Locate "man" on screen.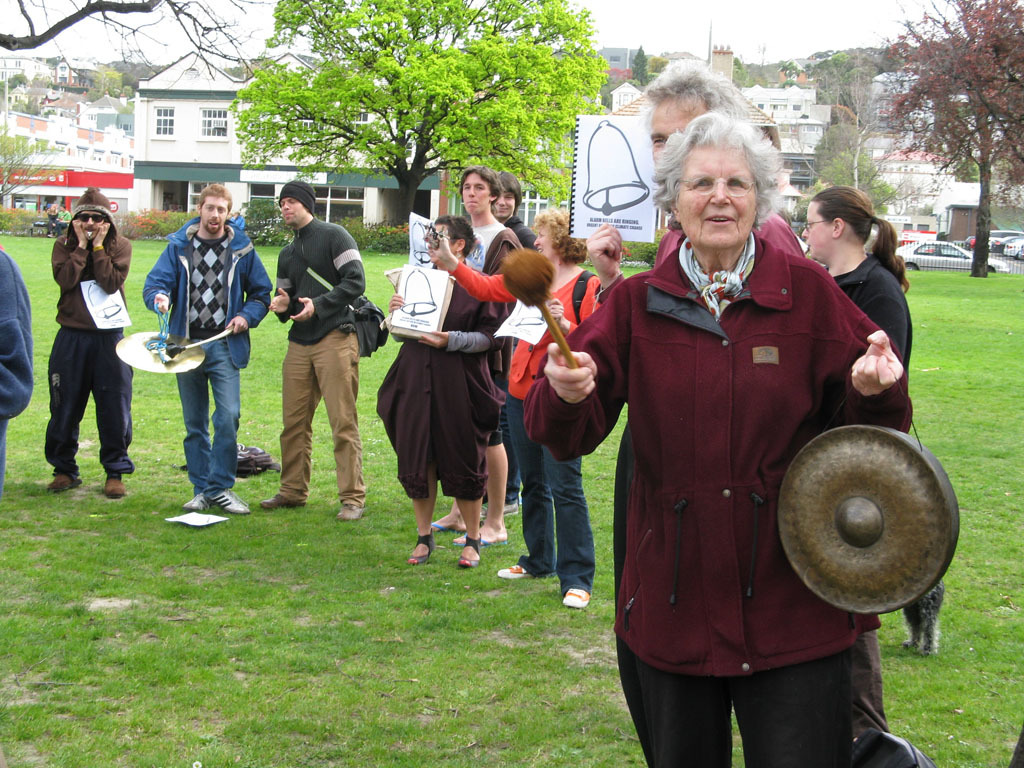
On screen at [left=142, top=179, right=274, bottom=519].
